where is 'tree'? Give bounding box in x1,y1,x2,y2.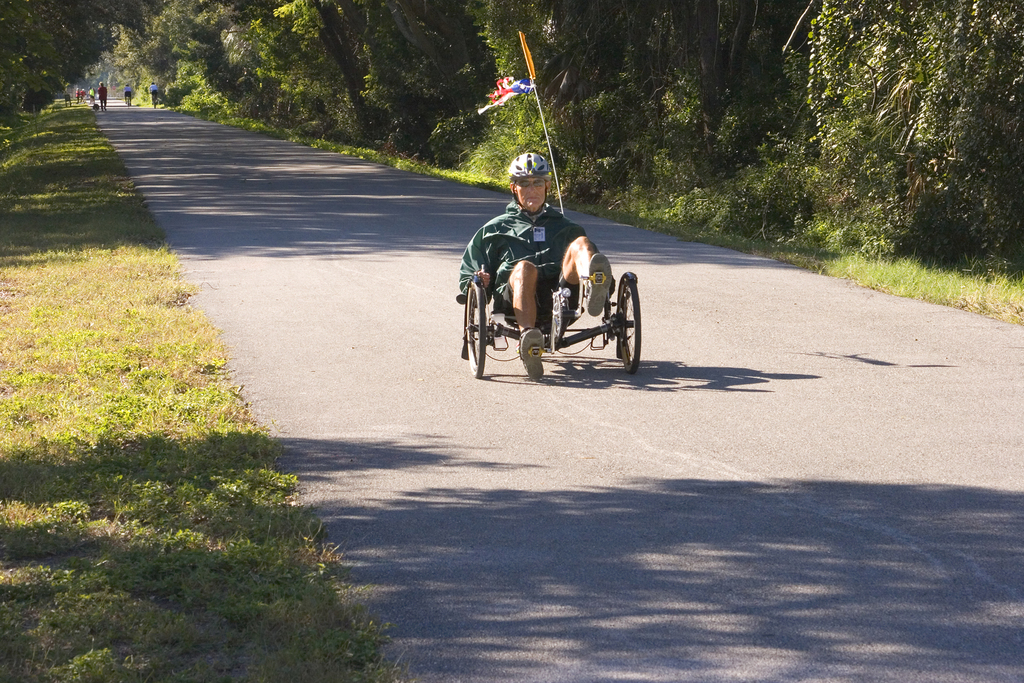
805,0,1023,242.
